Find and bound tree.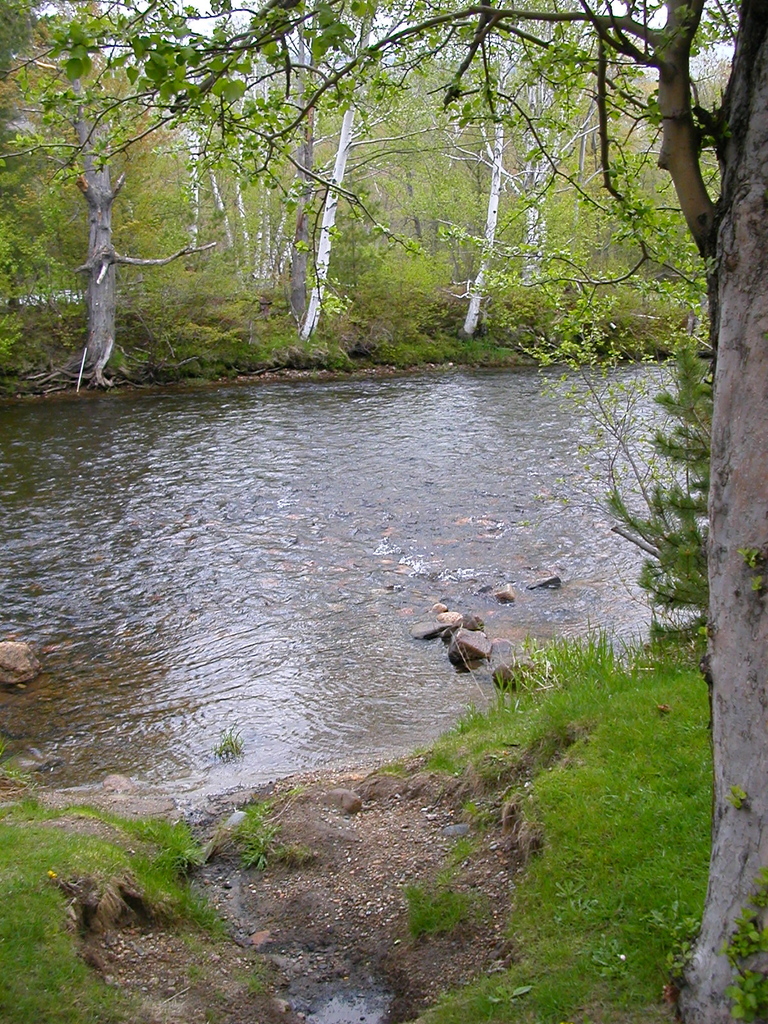
Bound: left=329, top=0, right=767, bottom=1023.
